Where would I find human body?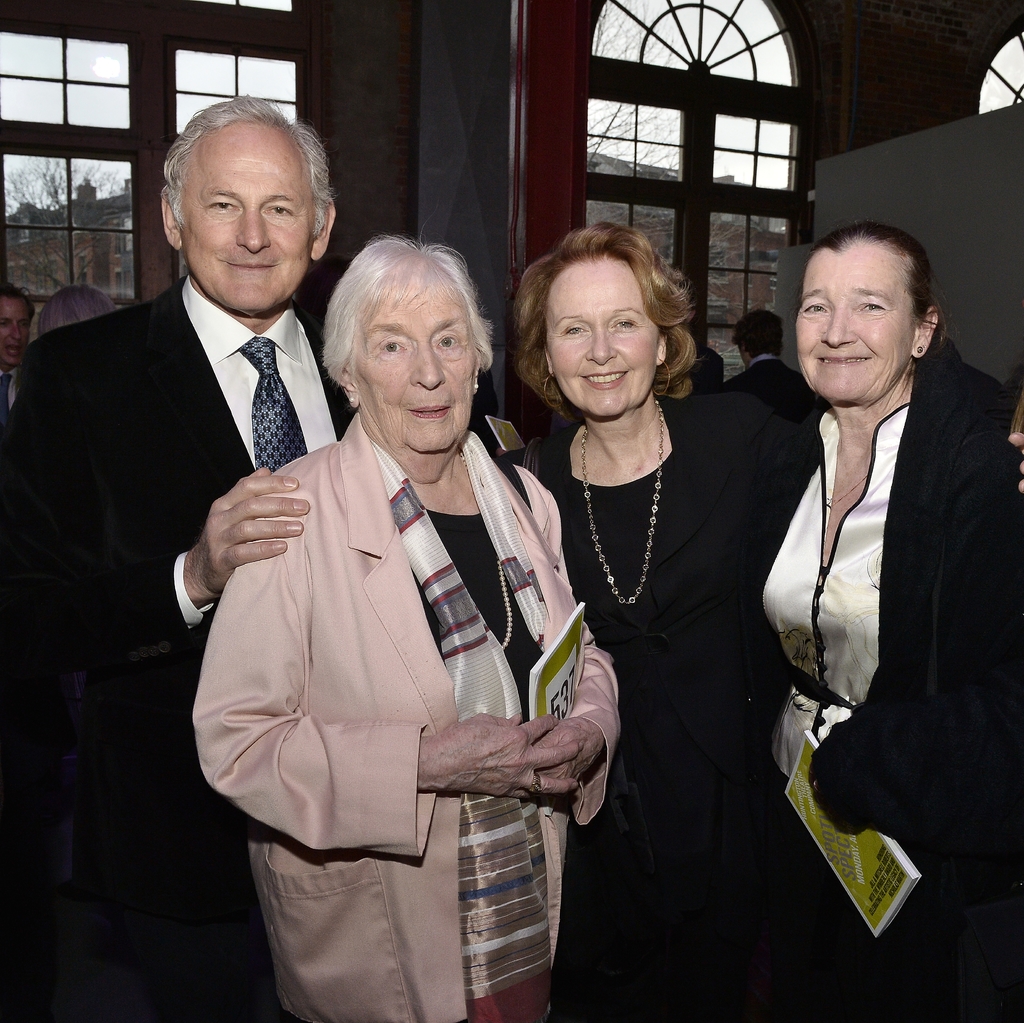
At 0/97/355/1022.
